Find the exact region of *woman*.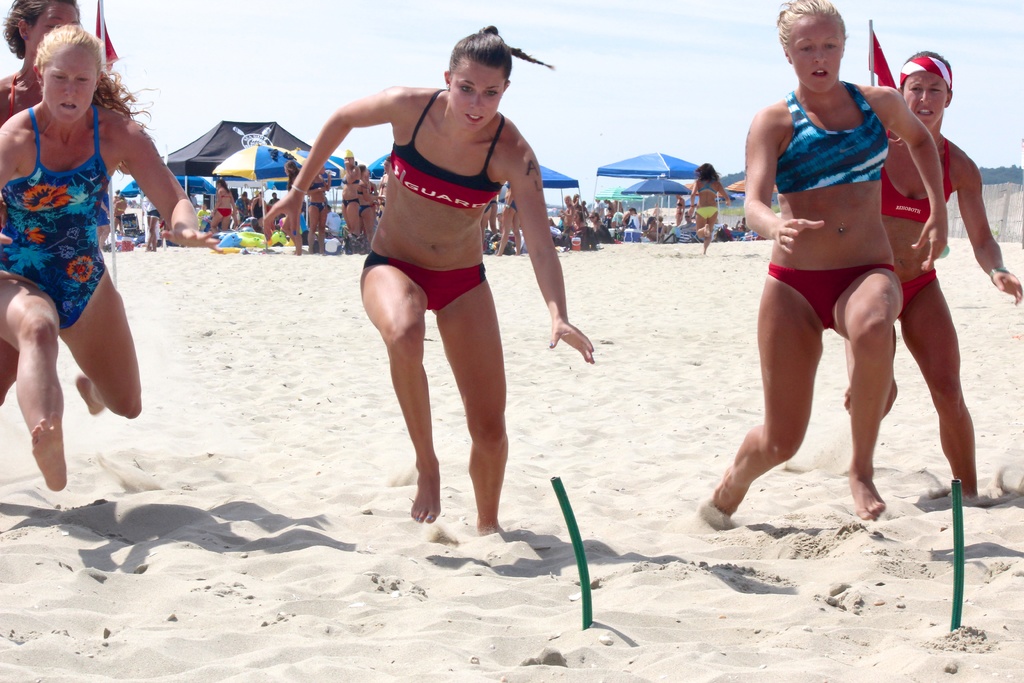
Exact region: 339:150:360:246.
